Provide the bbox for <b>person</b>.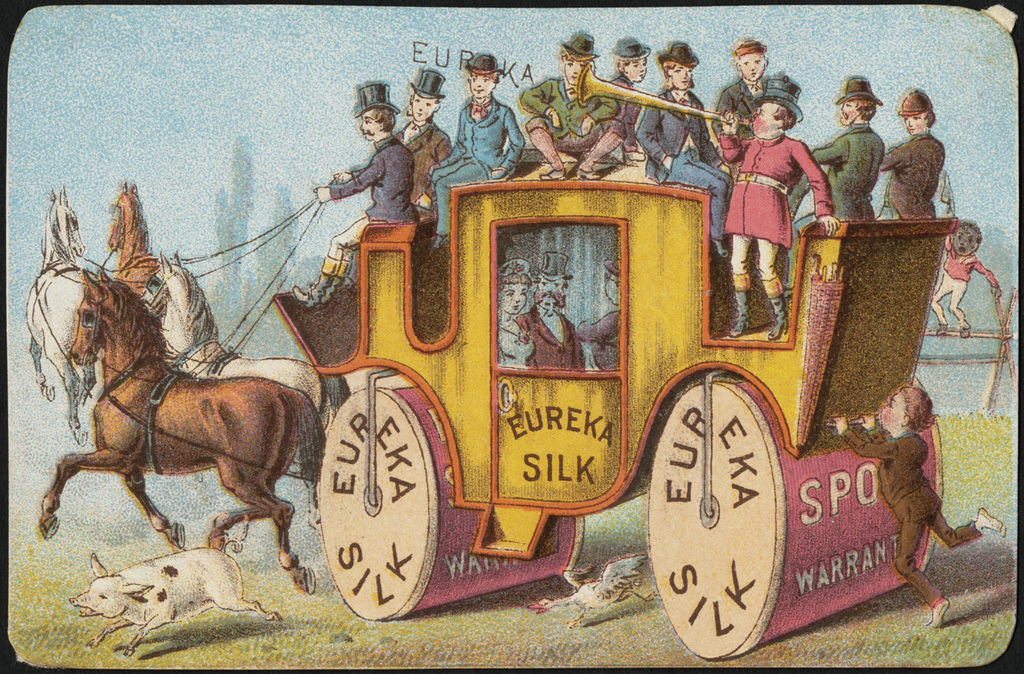
box(574, 259, 625, 371).
